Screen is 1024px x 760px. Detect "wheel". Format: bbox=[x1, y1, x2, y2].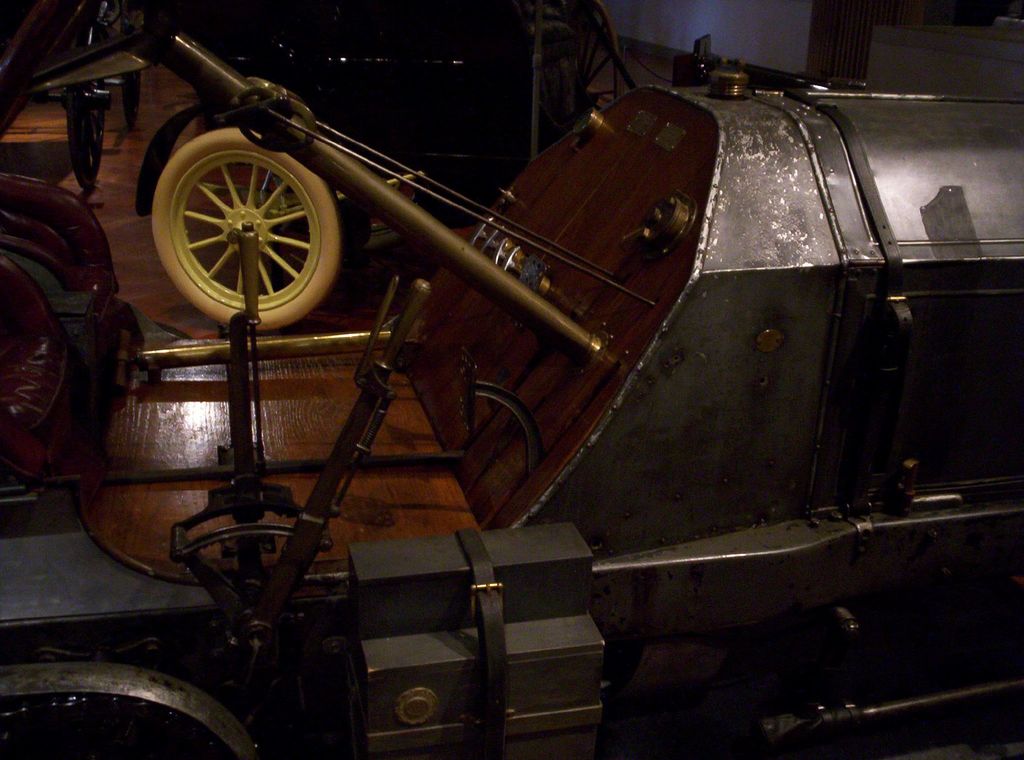
bbox=[68, 31, 111, 190].
